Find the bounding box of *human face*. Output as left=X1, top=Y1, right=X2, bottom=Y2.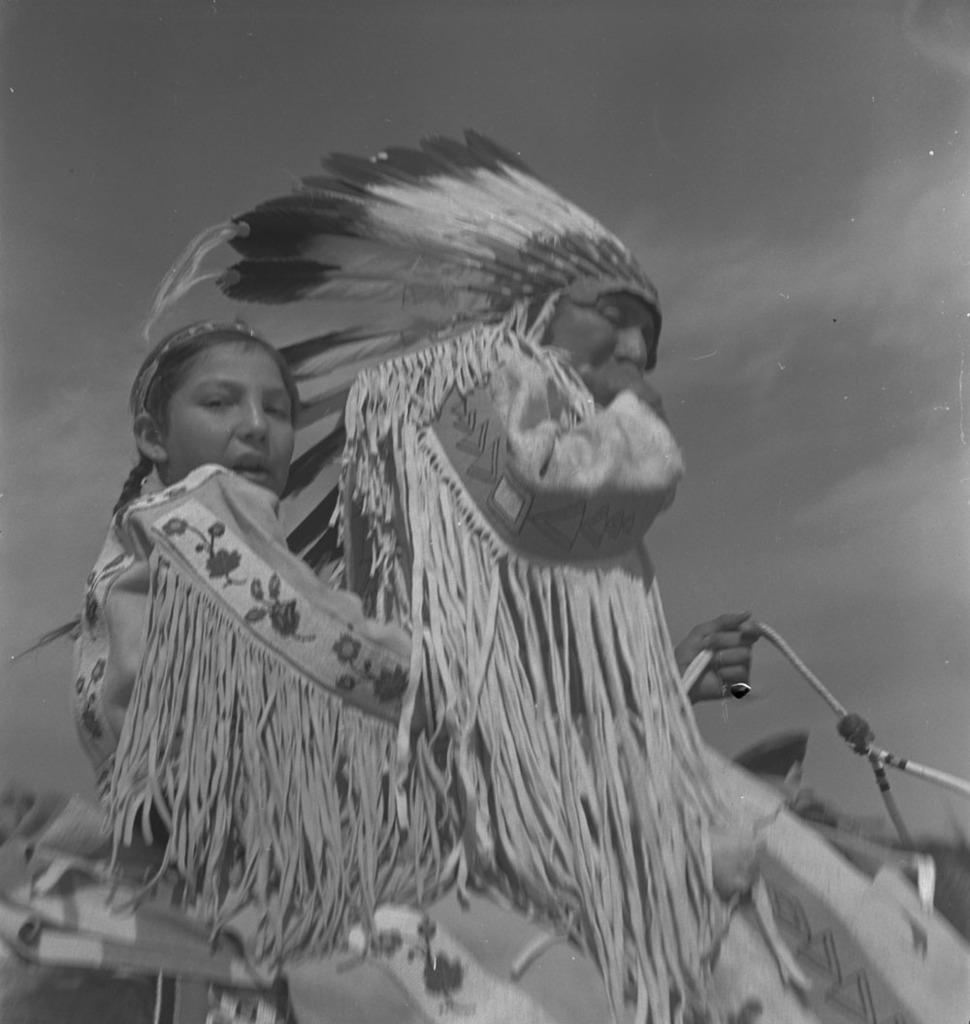
left=163, top=340, right=297, bottom=496.
